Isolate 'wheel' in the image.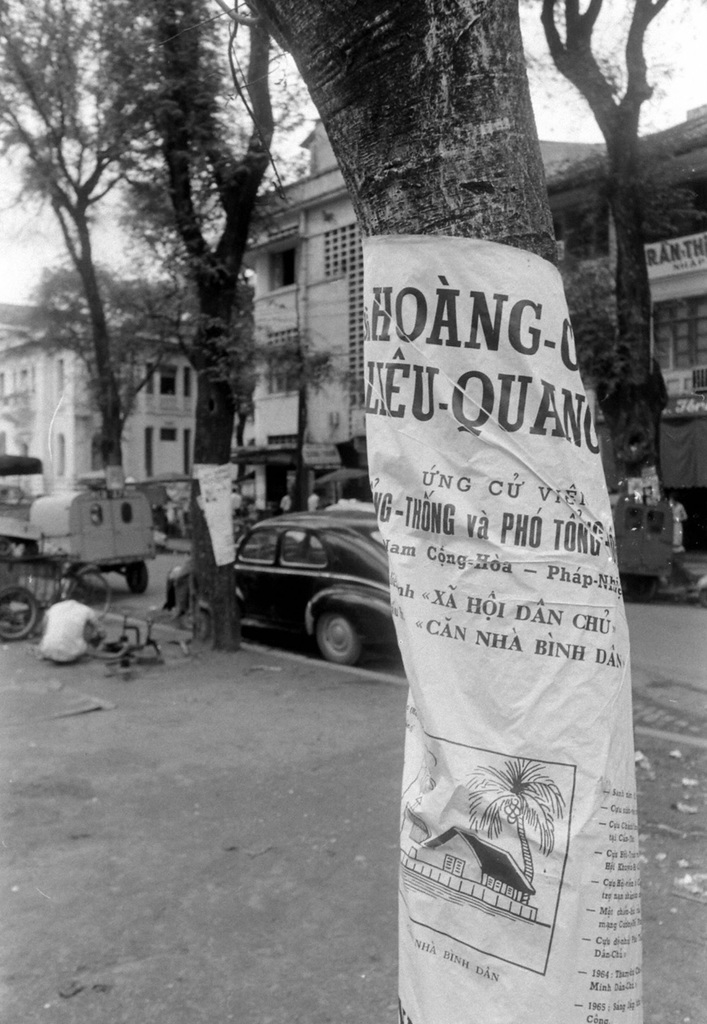
Isolated region: box=[2, 580, 34, 638].
